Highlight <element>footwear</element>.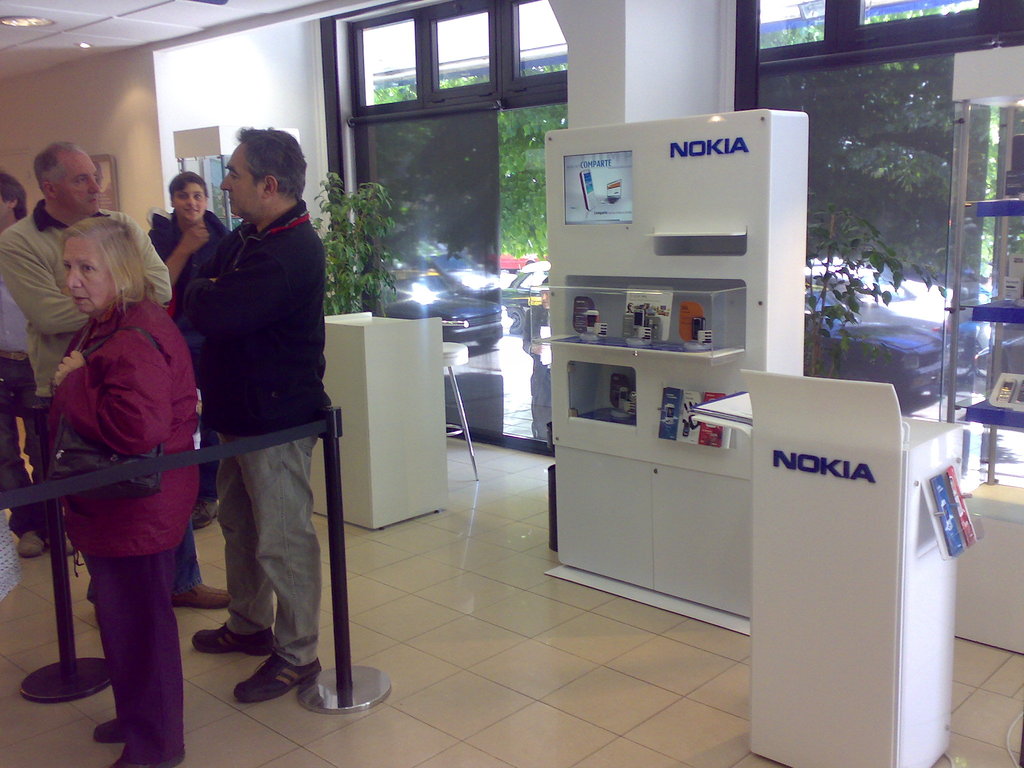
Highlighted region: region(45, 532, 76, 556).
